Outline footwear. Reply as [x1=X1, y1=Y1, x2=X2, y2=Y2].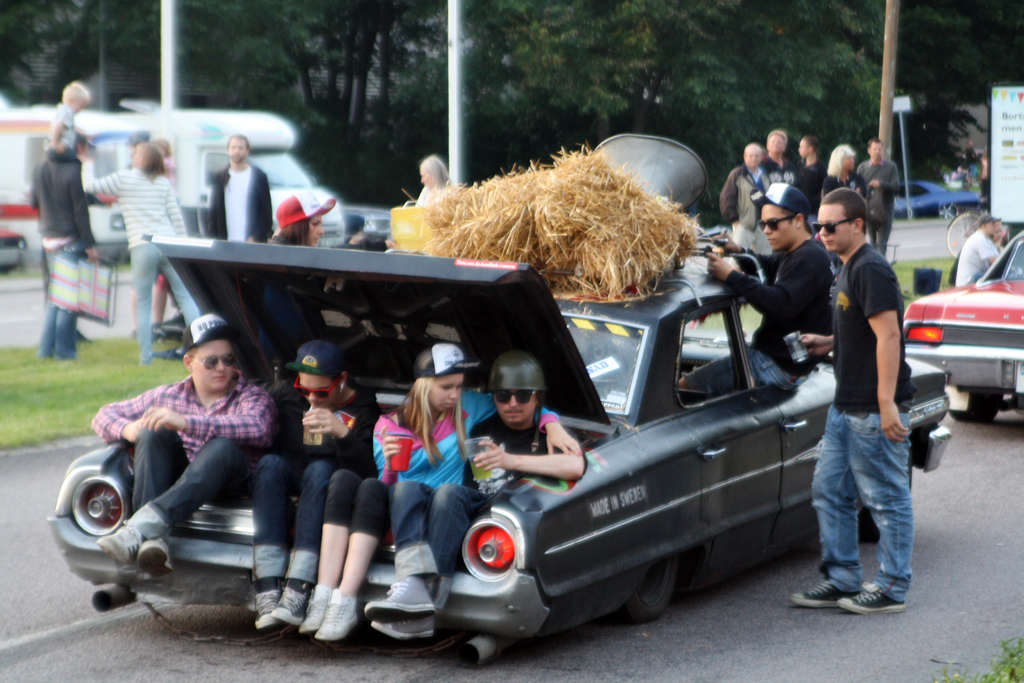
[x1=362, y1=573, x2=436, y2=623].
